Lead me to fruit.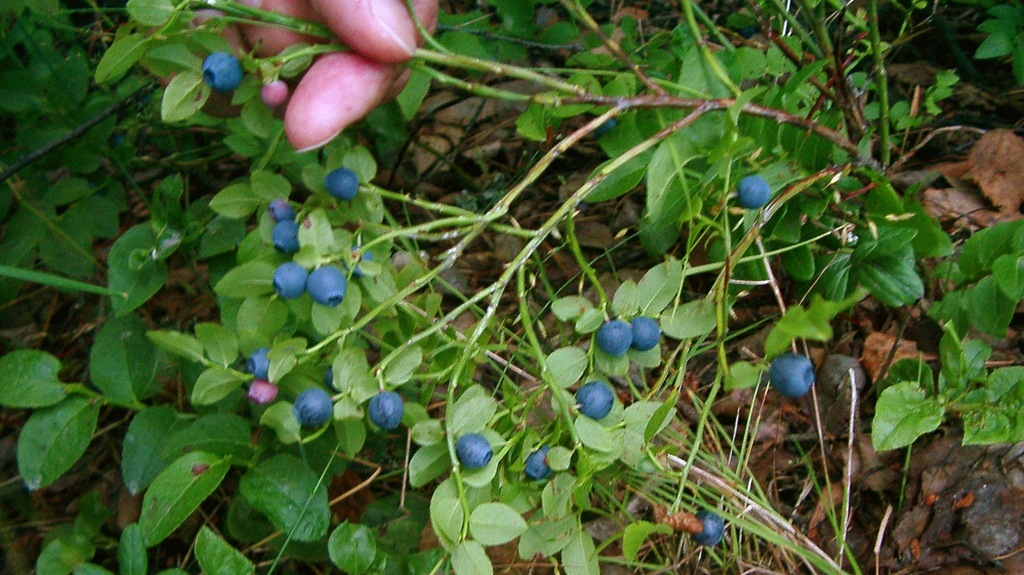
Lead to crop(291, 392, 337, 430).
